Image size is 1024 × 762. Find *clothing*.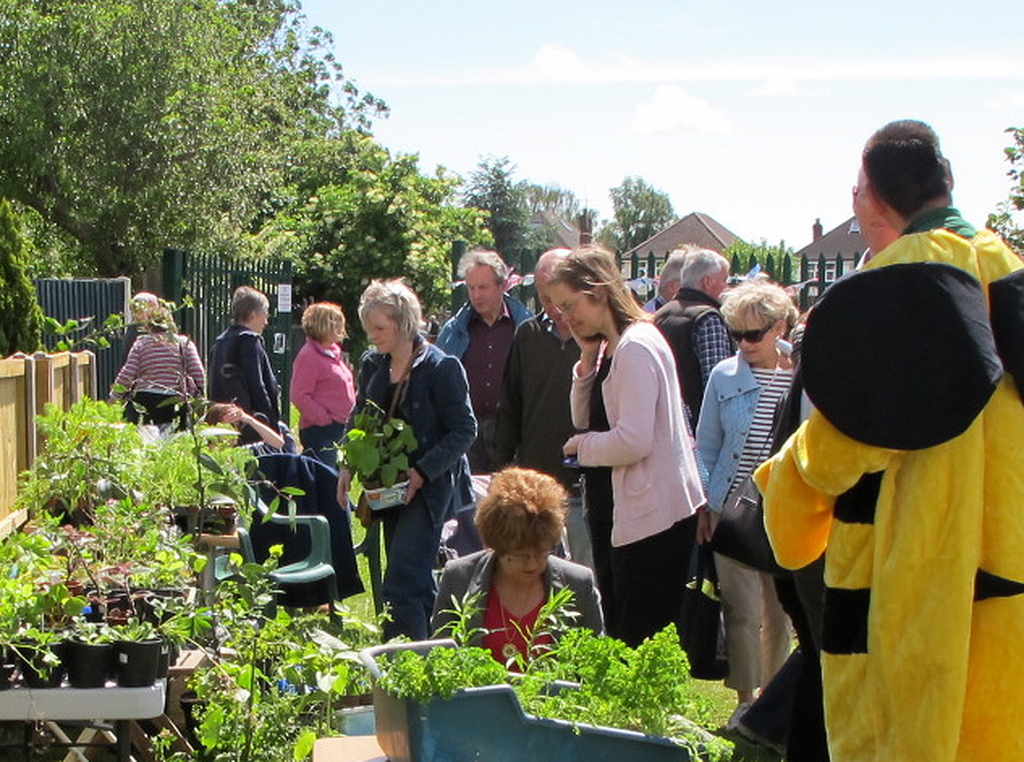
crop(106, 329, 210, 426).
